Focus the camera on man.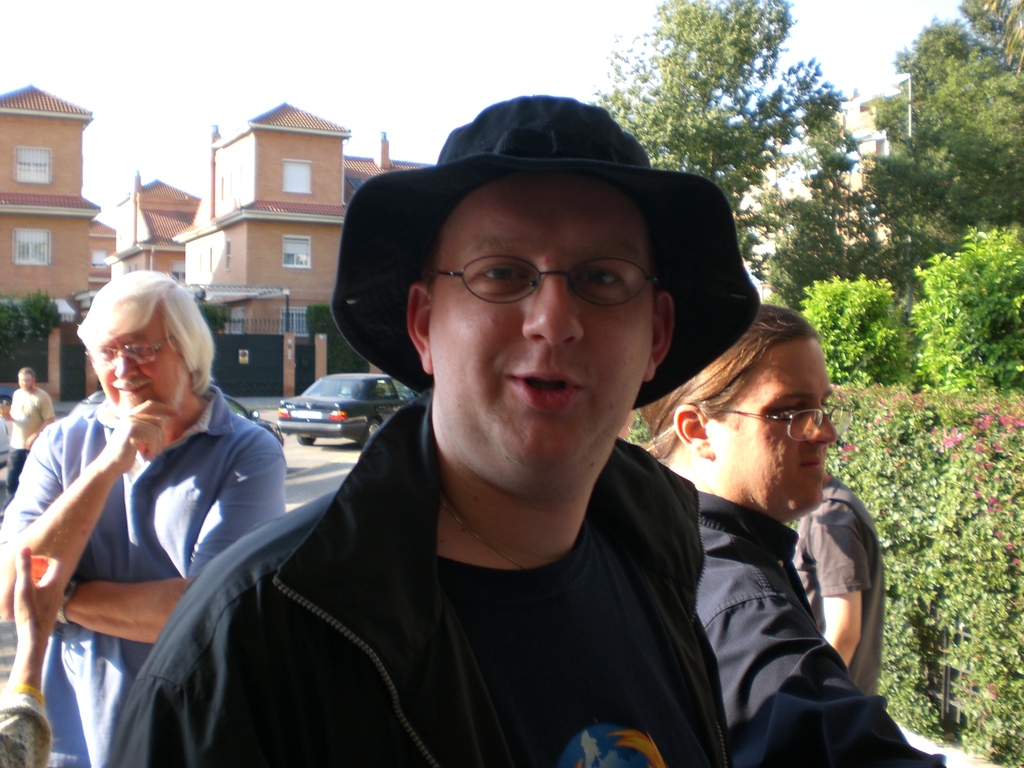
Focus region: (x1=0, y1=393, x2=10, y2=474).
